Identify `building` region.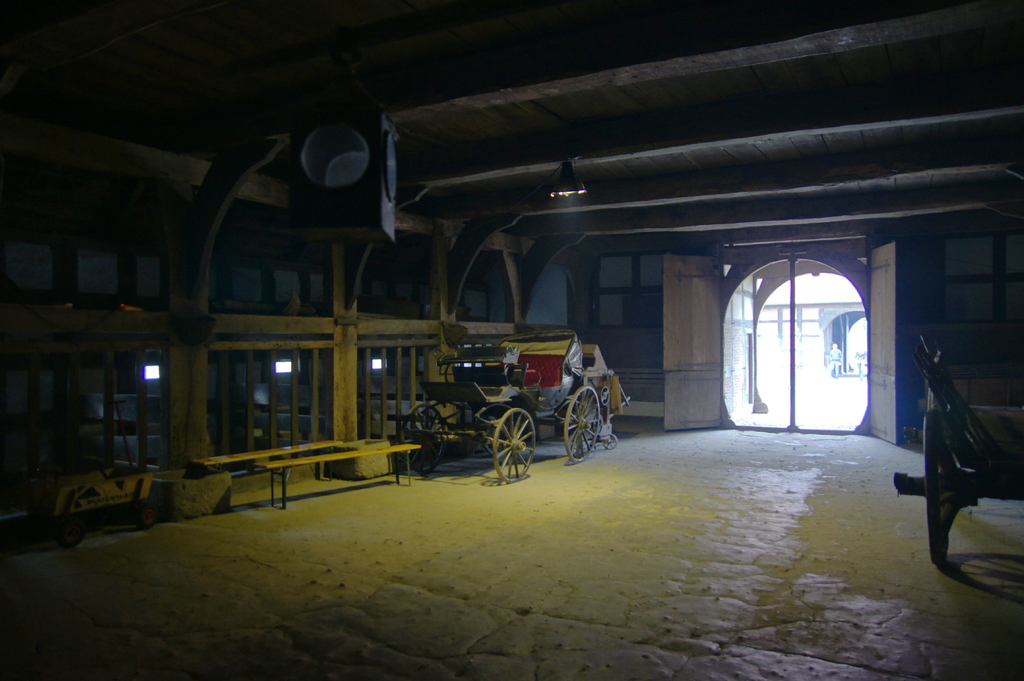
Region: region(0, 1, 1021, 680).
